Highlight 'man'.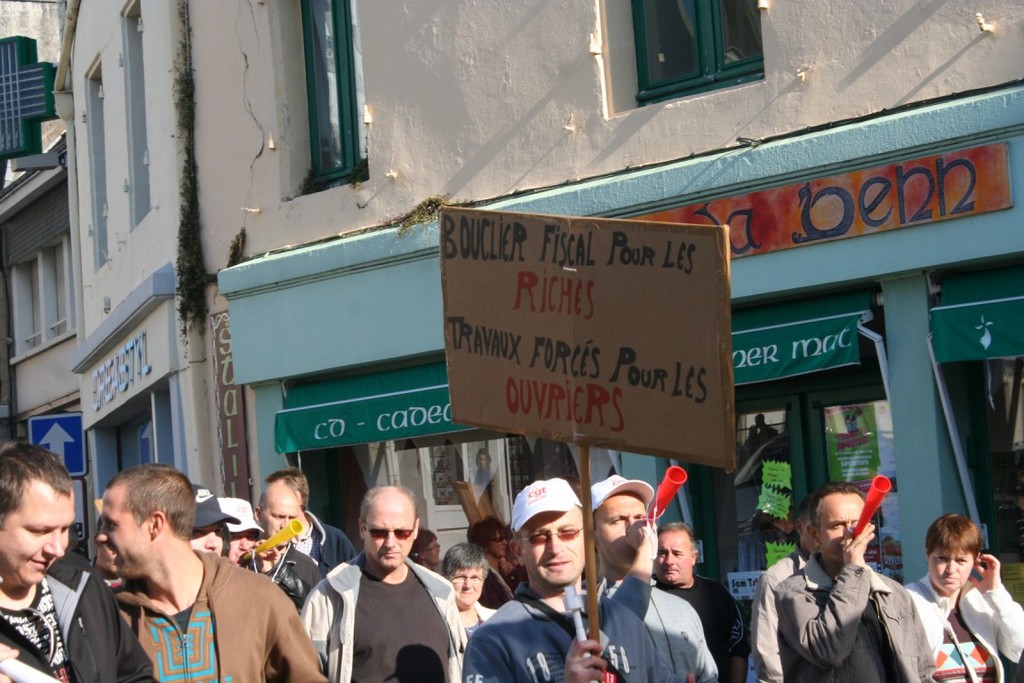
Highlighted region: [left=588, top=471, right=721, bottom=682].
